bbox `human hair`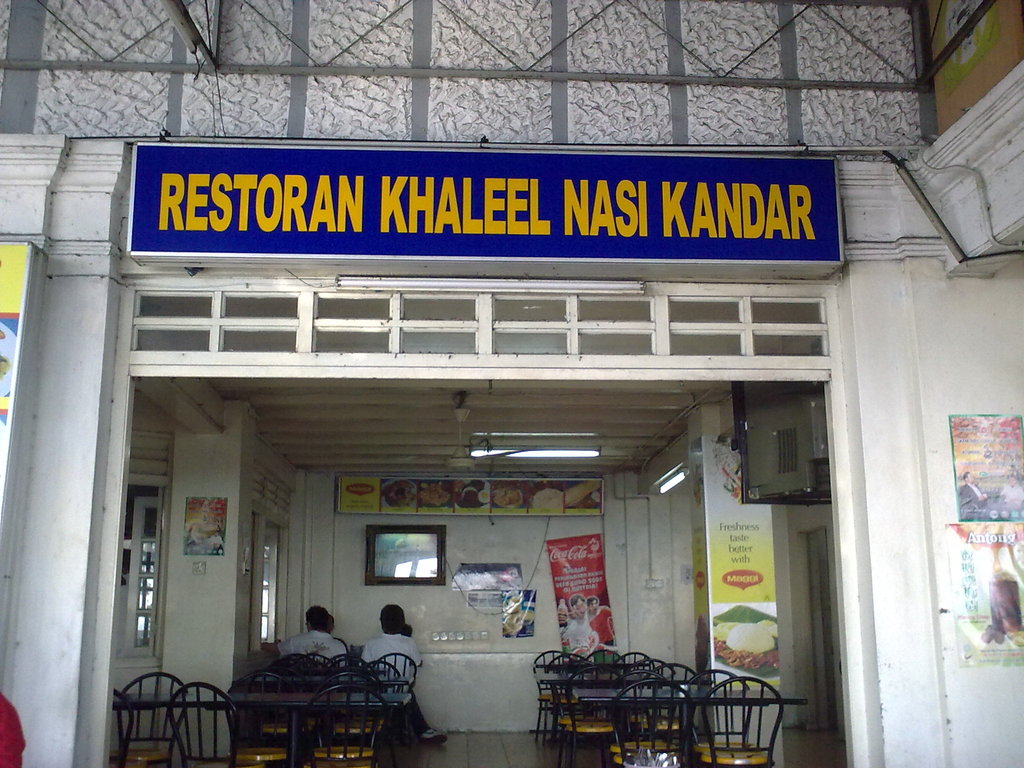
304, 604, 329, 628
